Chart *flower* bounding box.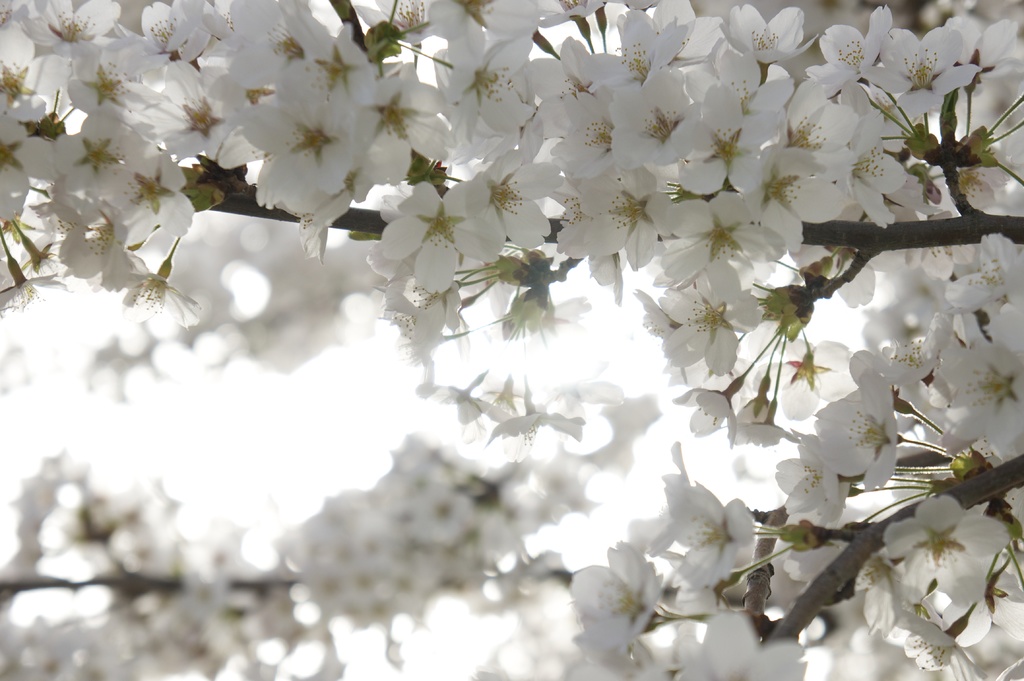
Charted: 426,0,528,57.
